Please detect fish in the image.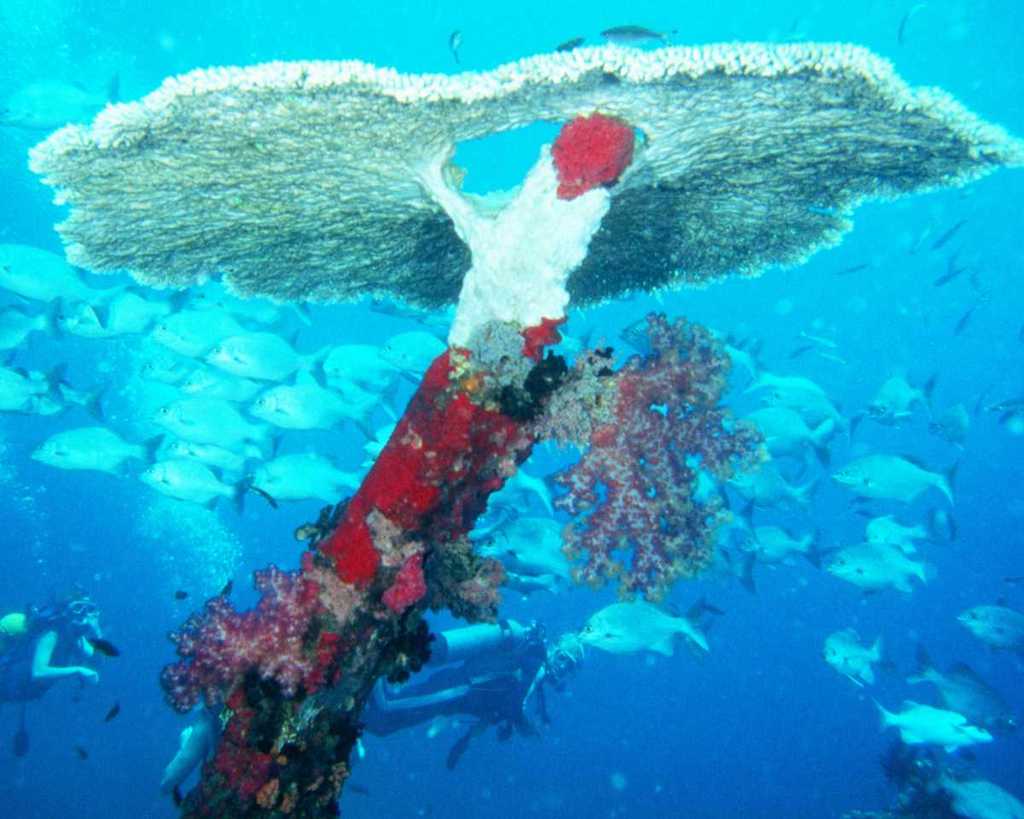
bbox=[150, 386, 274, 450].
